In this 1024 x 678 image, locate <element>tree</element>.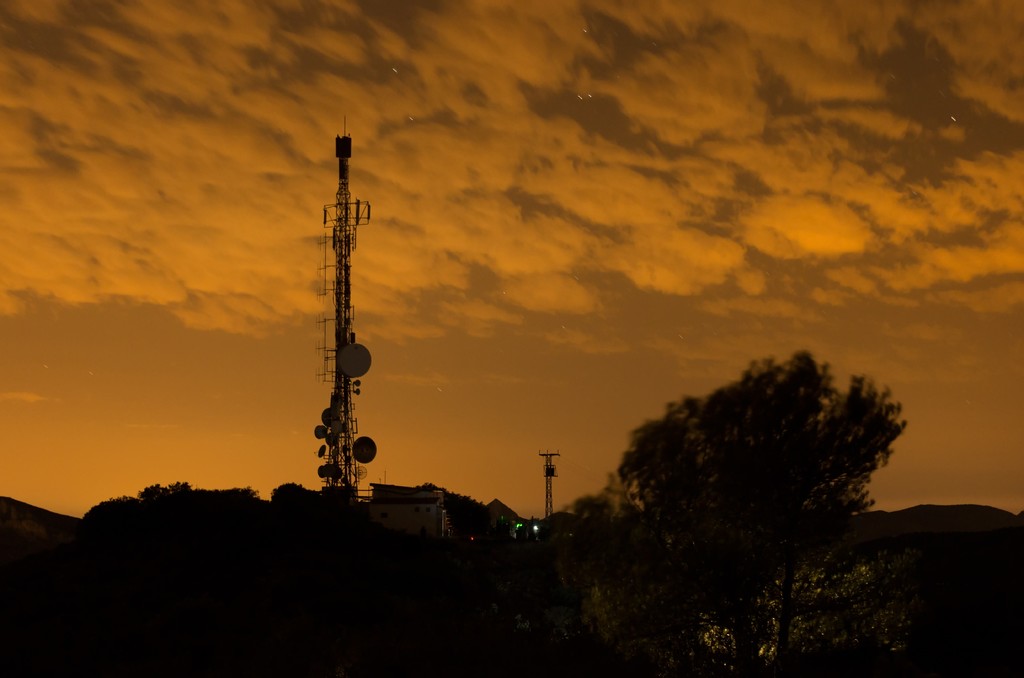
Bounding box: left=575, top=328, right=924, bottom=631.
